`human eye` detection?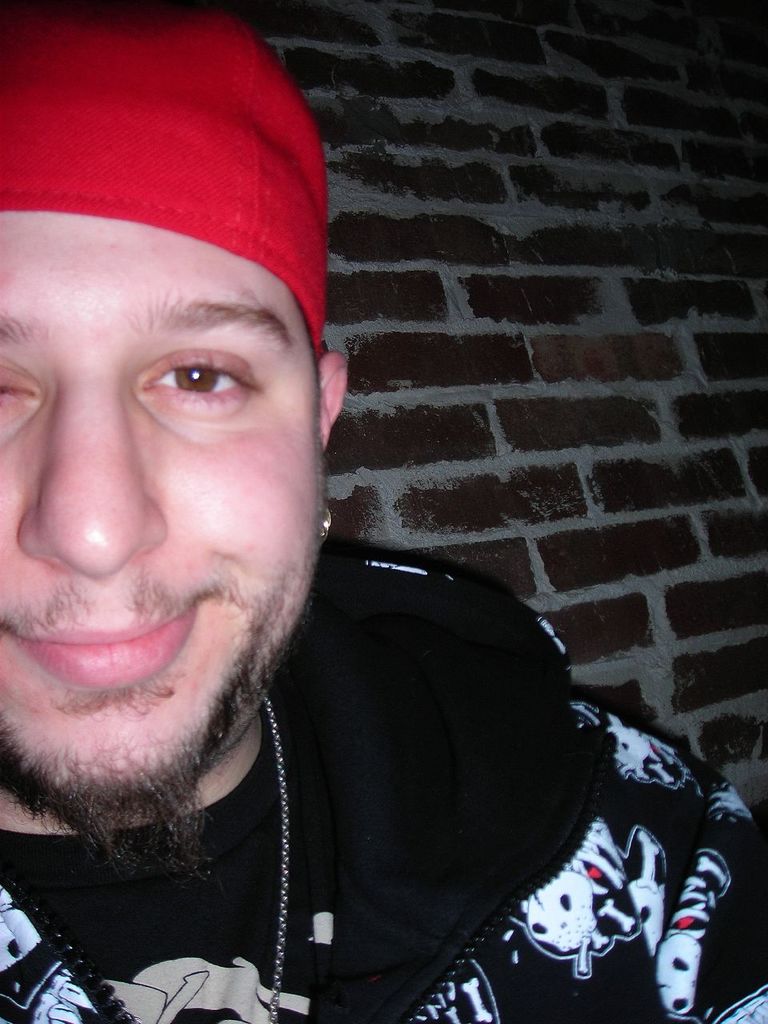
Rect(0, 357, 42, 424)
